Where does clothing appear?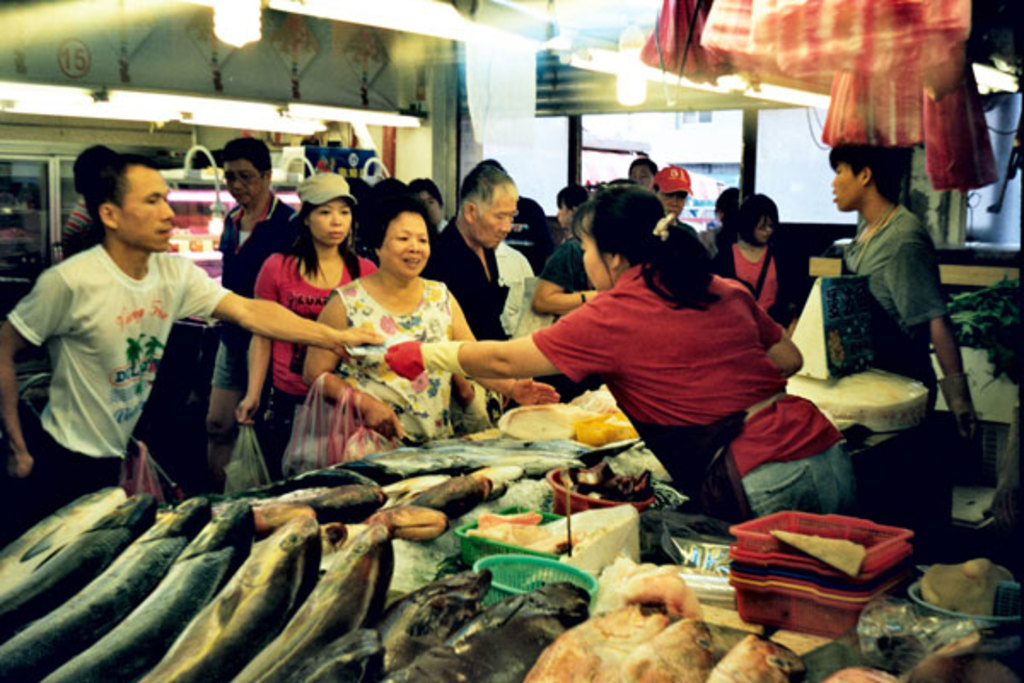
Appears at 427, 212, 505, 342.
